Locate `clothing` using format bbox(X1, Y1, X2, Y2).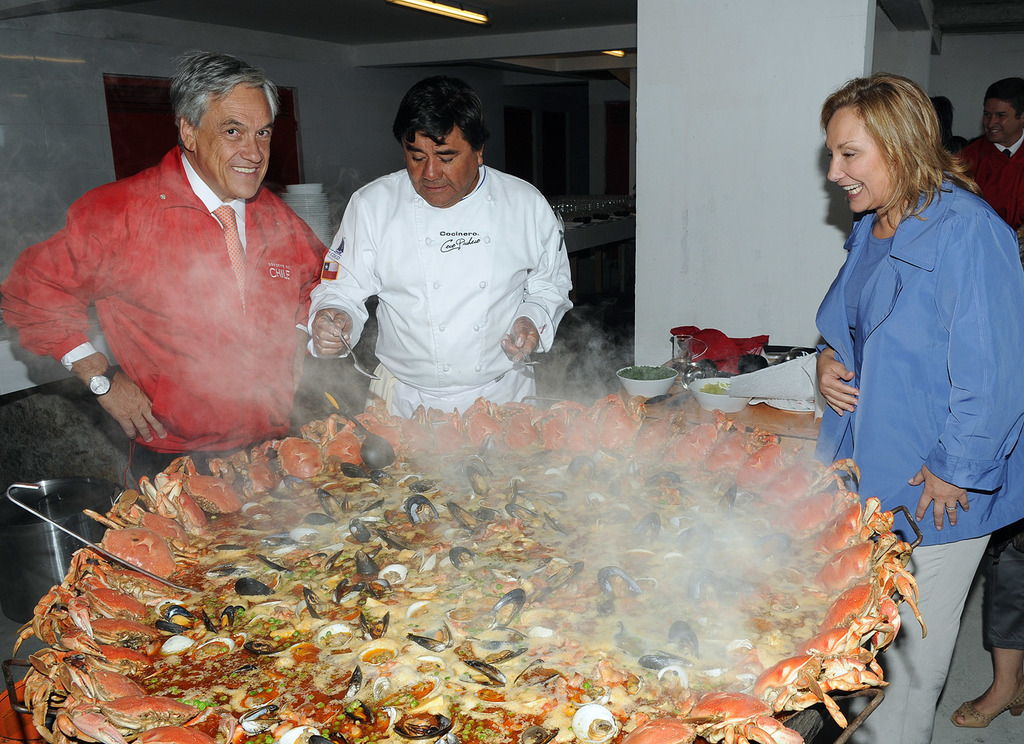
bbox(817, 175, 1023, 743).
